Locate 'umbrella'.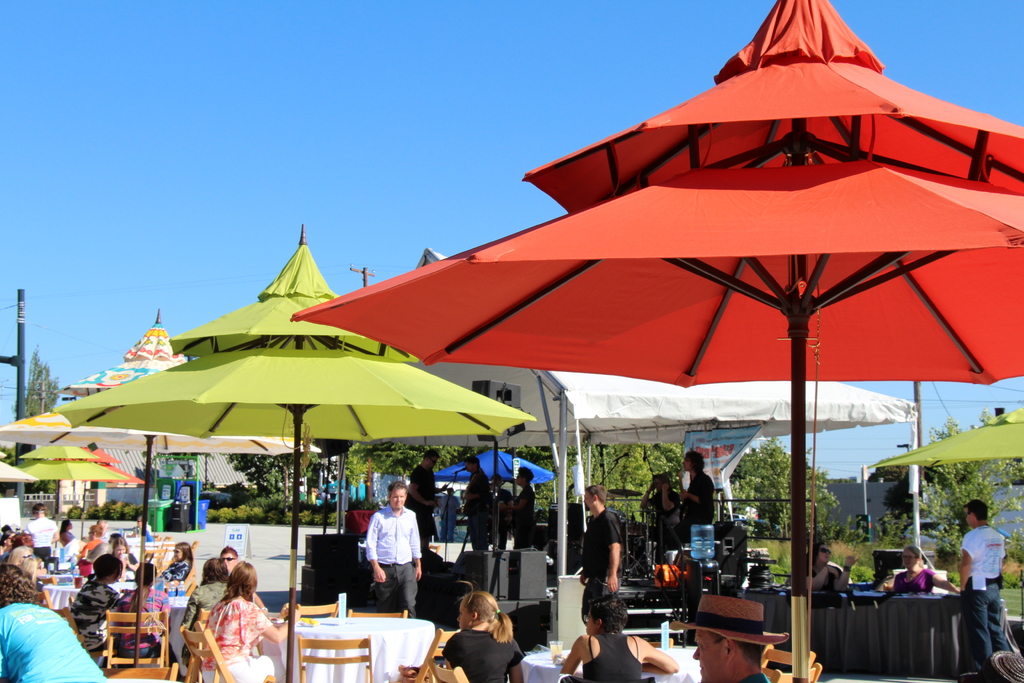
Bounding box: <region>54, 218, 520, 682</region>.
